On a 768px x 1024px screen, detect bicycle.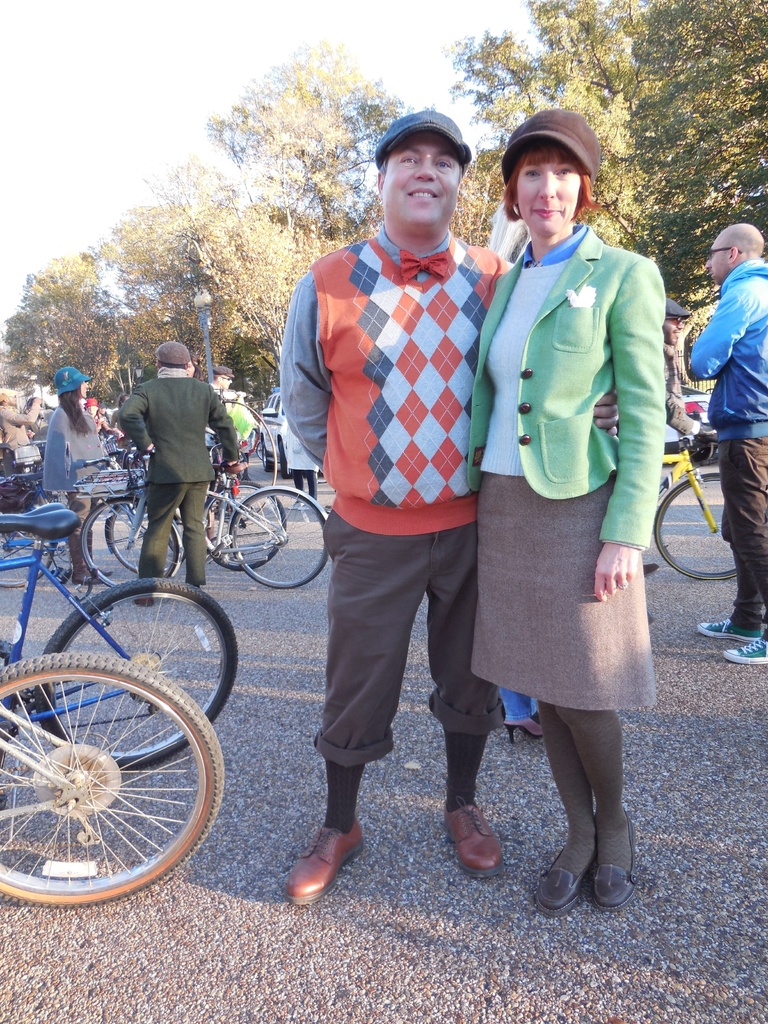
box=[0, 500, 237, 774].
